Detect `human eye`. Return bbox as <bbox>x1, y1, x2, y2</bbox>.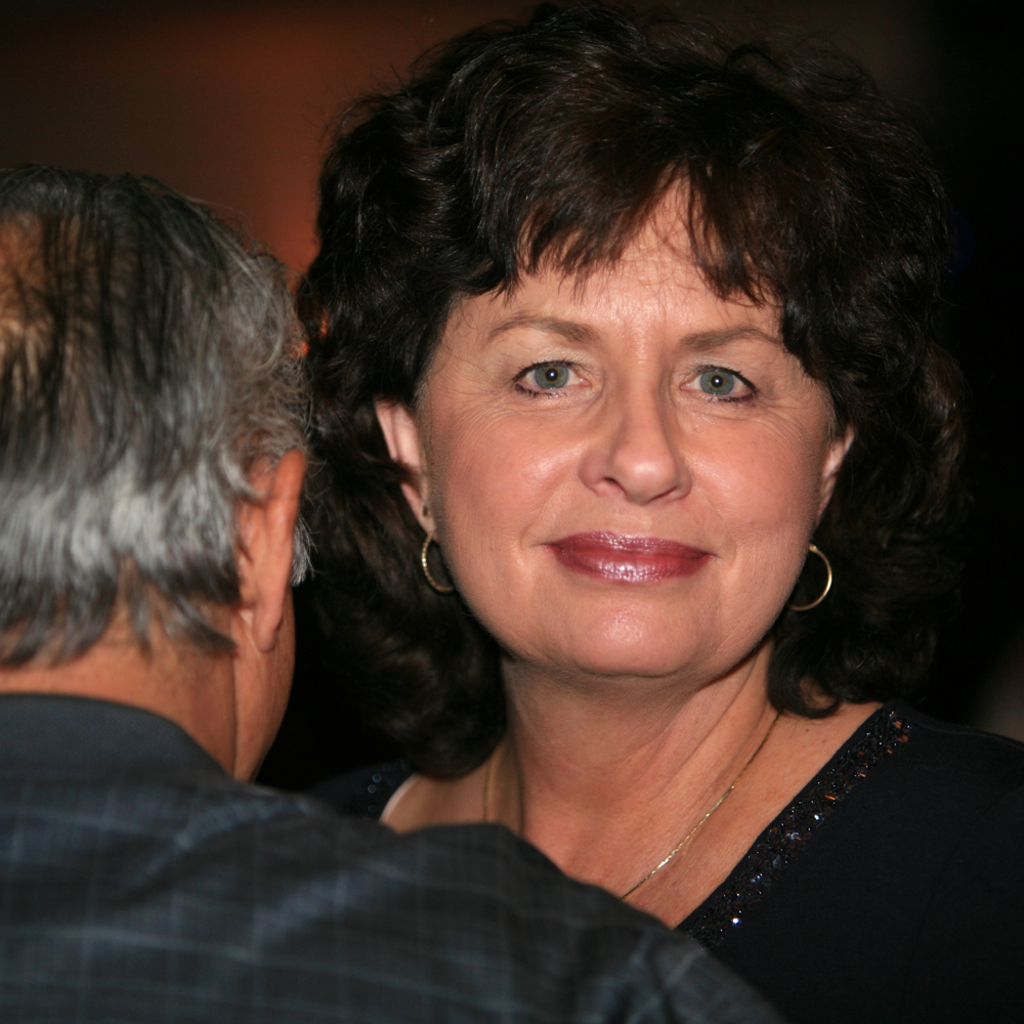
<bbox>484, 336, 626, 428</bbox>.
